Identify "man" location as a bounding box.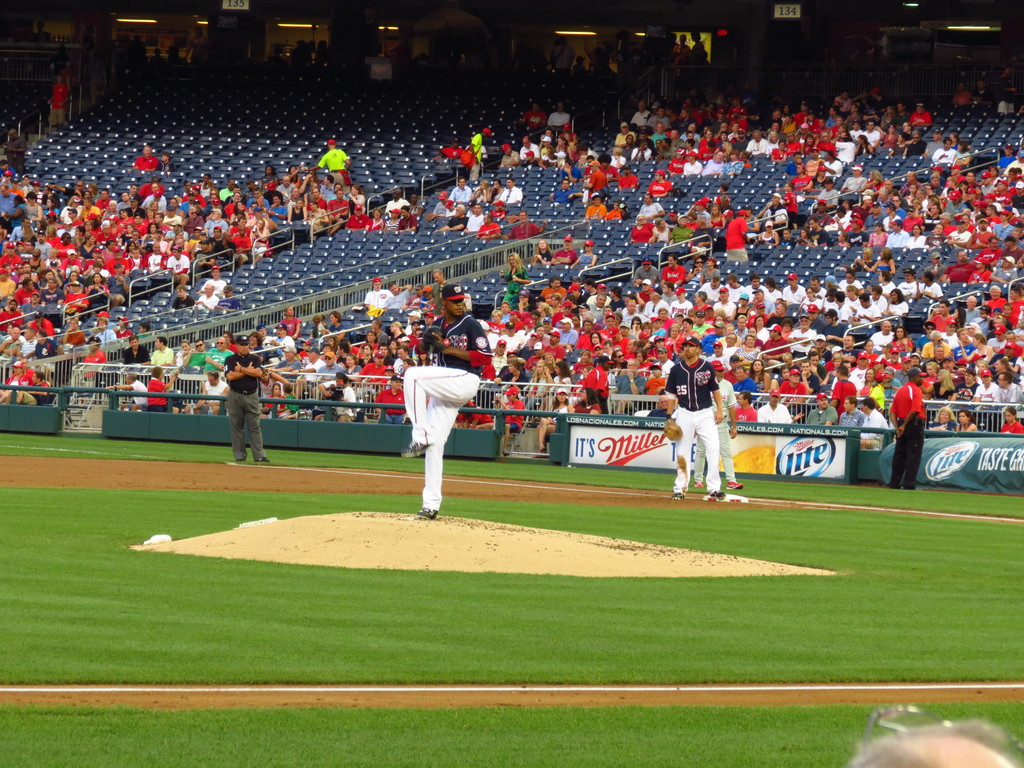
[216,332,271,468].
